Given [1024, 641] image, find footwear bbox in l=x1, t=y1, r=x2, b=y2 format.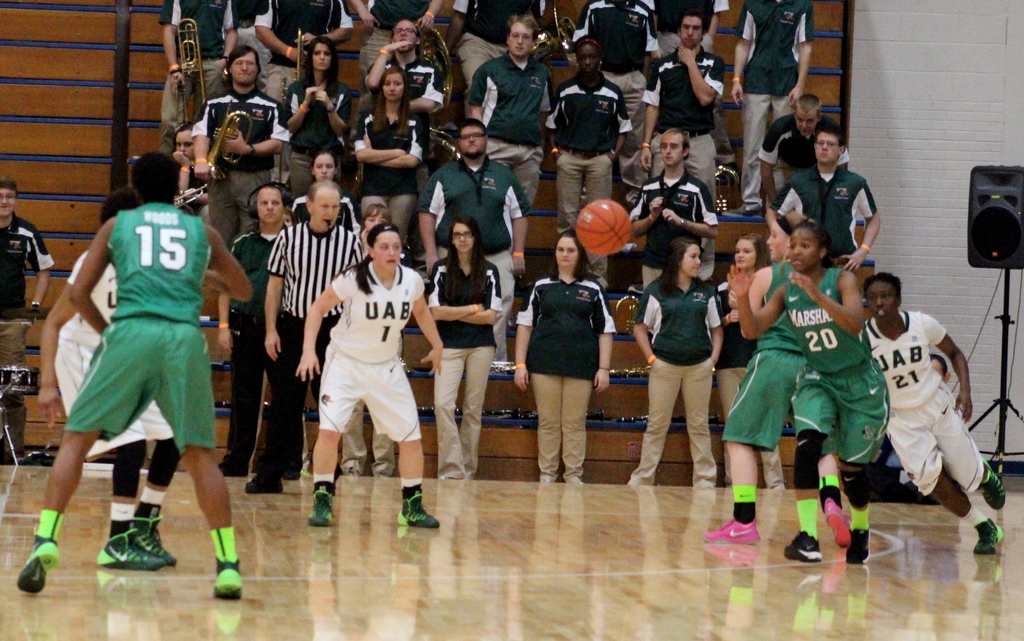
l=820, t=491, r=847, b=550.
